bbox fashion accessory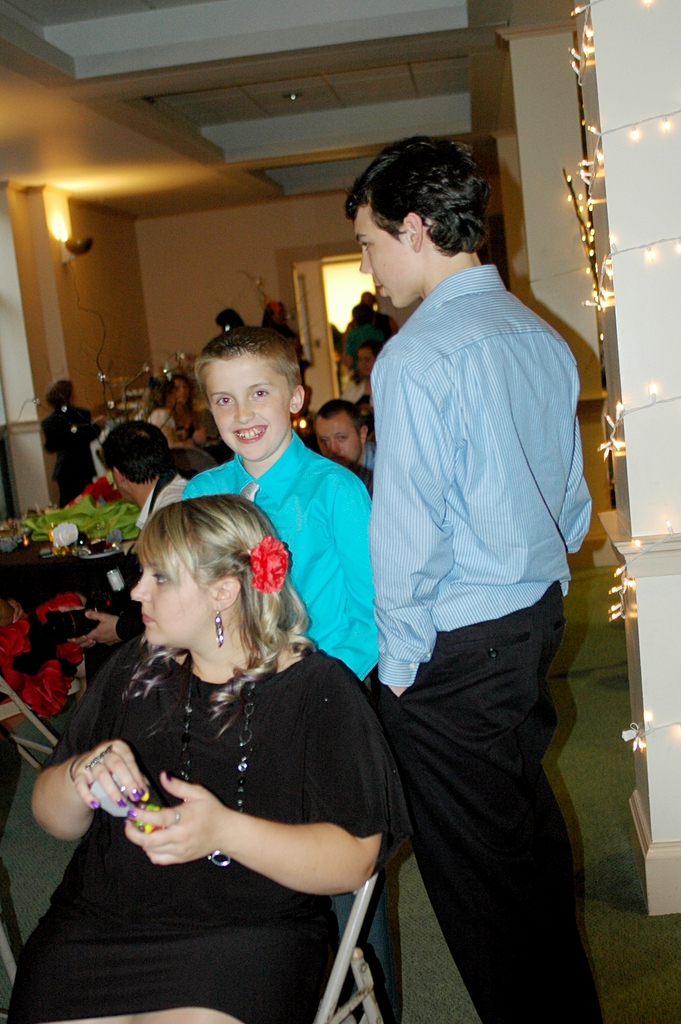
x1=164 y1=774 x2=171 y2=785
